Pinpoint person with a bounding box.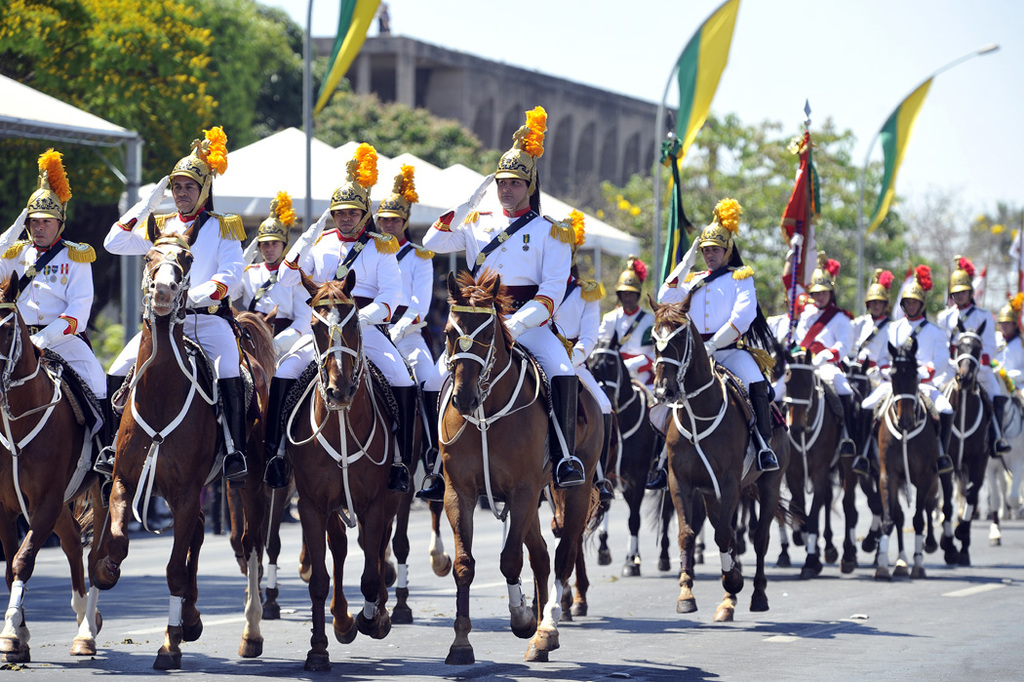
x1=362 y1=181 x2=448 y2=480.
